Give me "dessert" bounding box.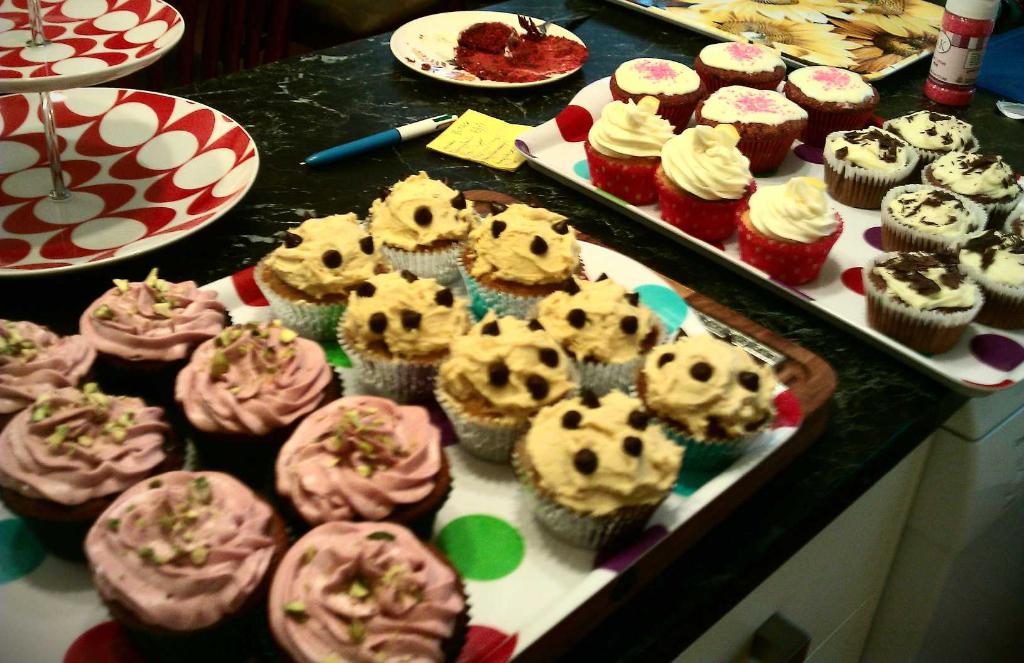
bbox=(619, 0, 941, 82).
